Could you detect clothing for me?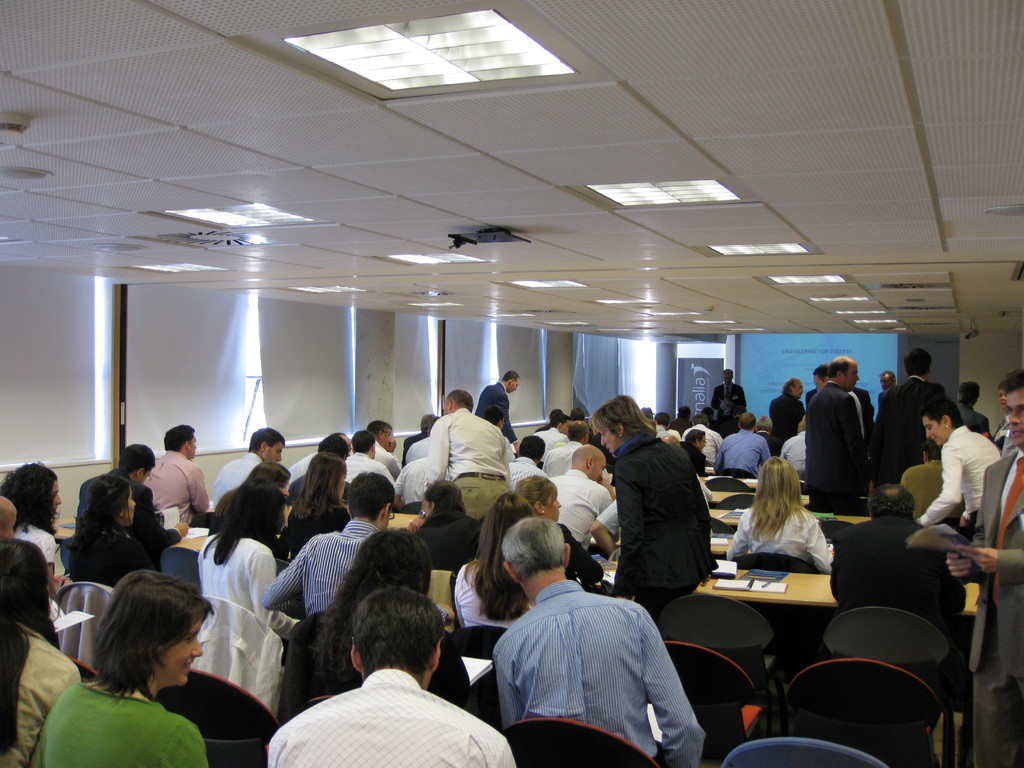
Detection result: 718,431,765,468.
